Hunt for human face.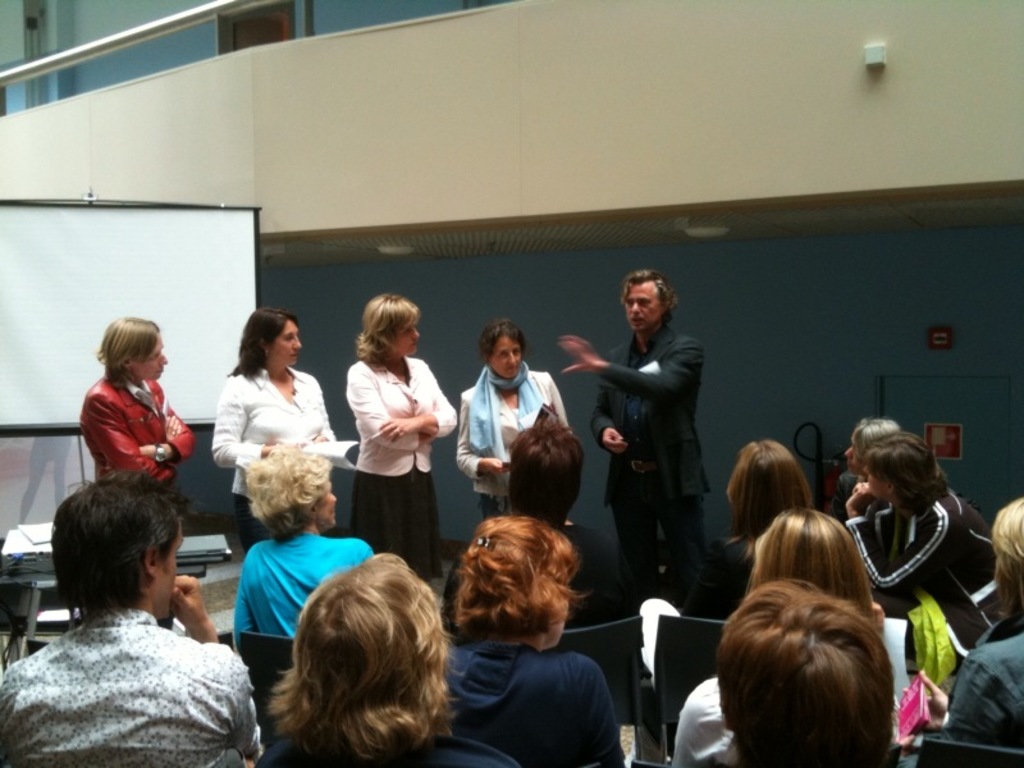
Hunted down at {"left": 136, "top": 334, "right": 168, "bottom": 372}.
